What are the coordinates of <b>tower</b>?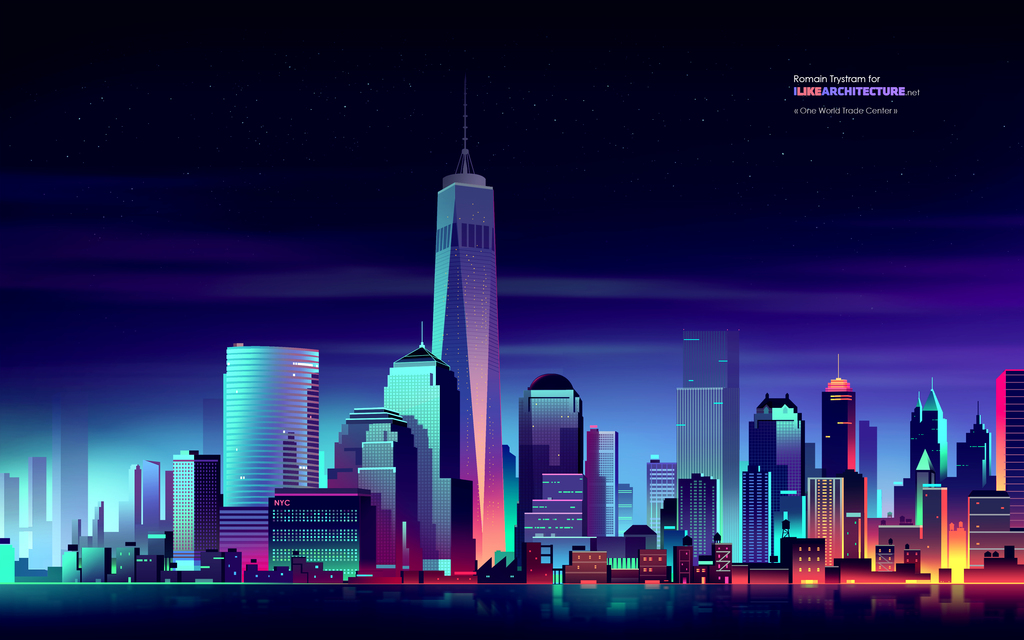
x1=740, y1=463, x2=771, y2=564.
